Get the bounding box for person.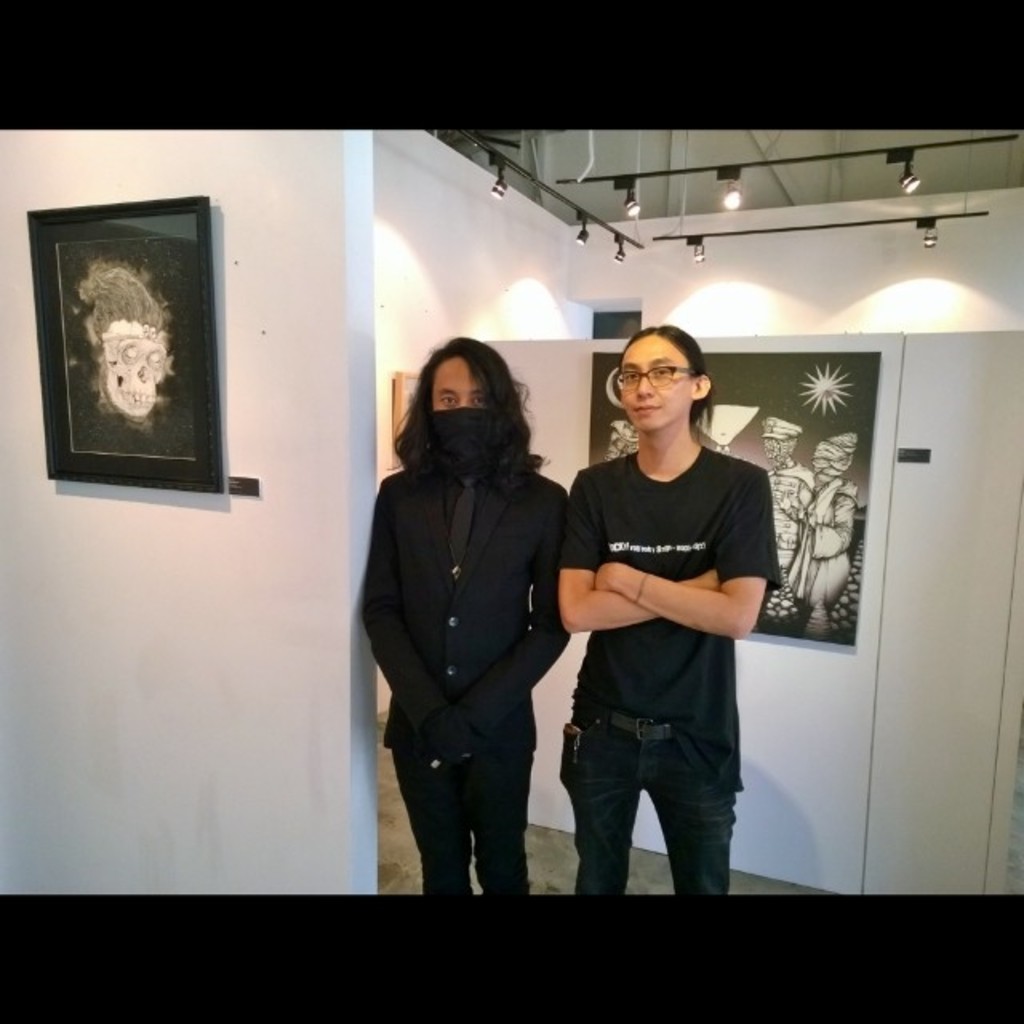
363,336,573,898.
